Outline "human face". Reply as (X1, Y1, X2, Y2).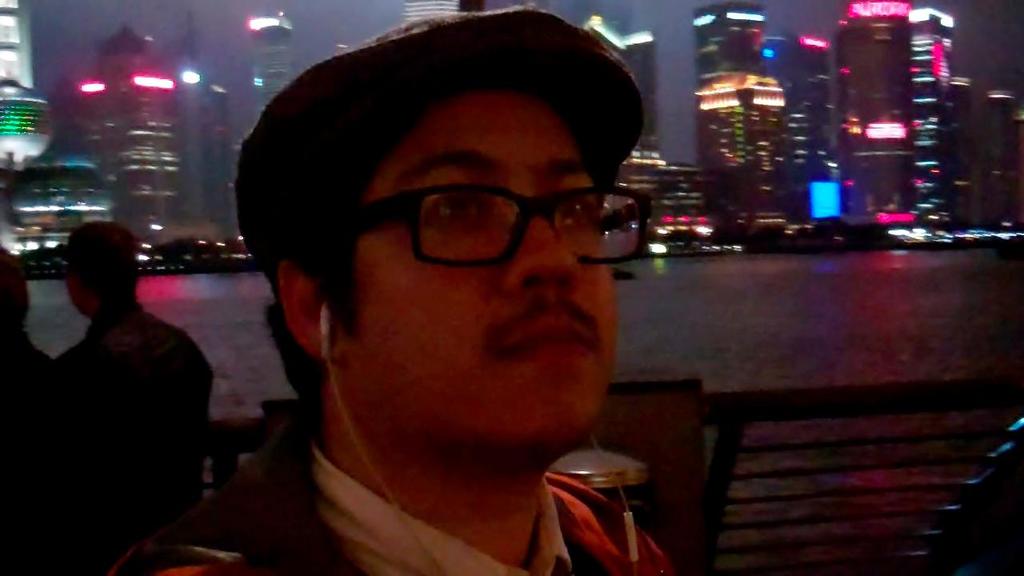
(356, 98, 625, 429).
